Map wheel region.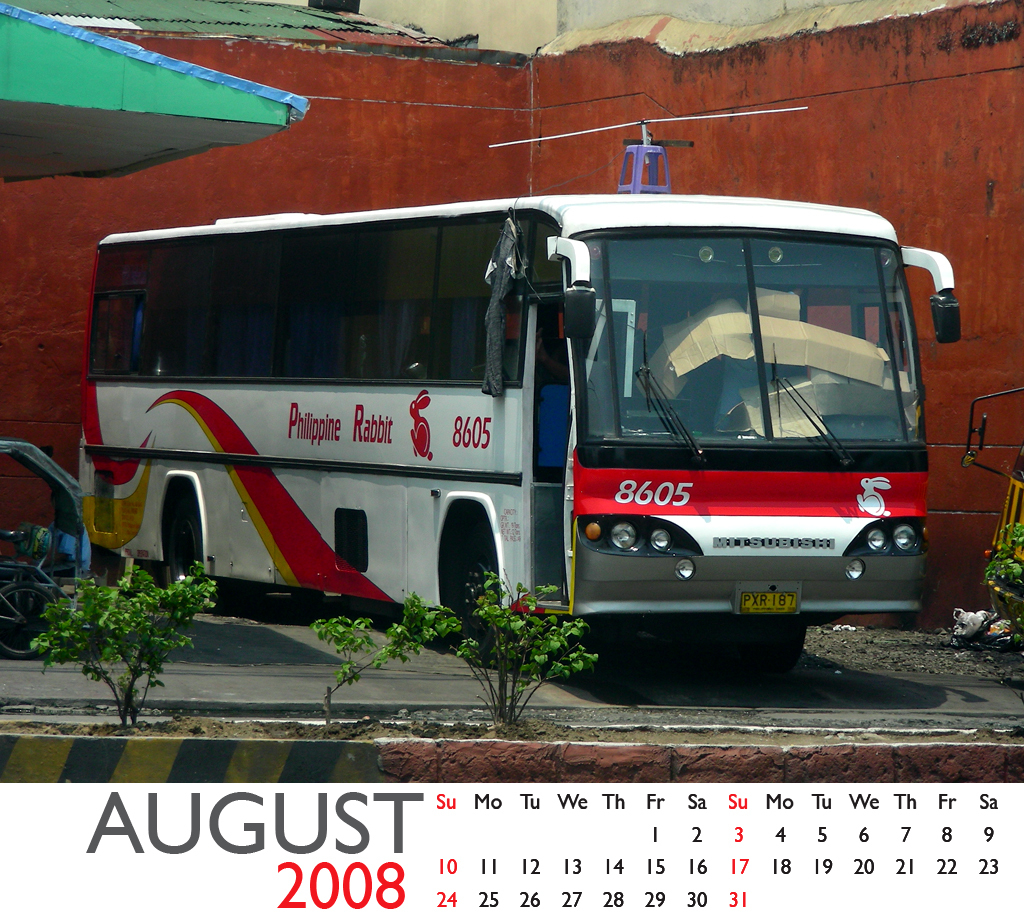
Mapped to {"x1": 752, "y1": 626, "x2": 808, "y2": 663}.
